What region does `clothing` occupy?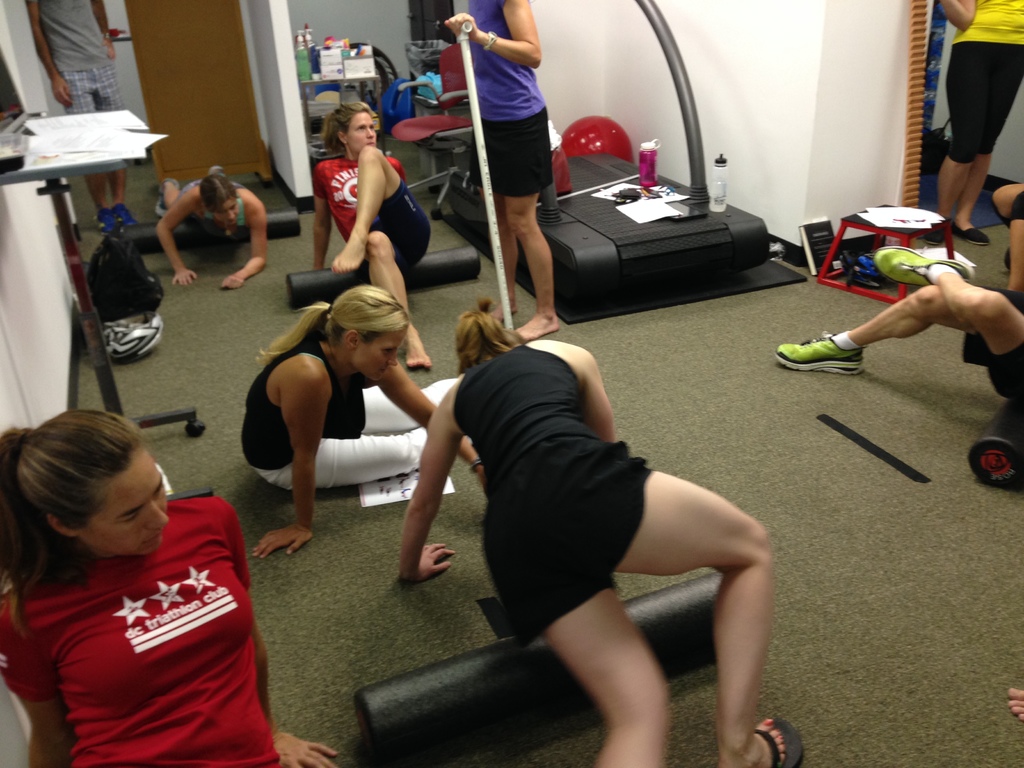
[x1=961, y1=284, x2=1023, y2=401].
